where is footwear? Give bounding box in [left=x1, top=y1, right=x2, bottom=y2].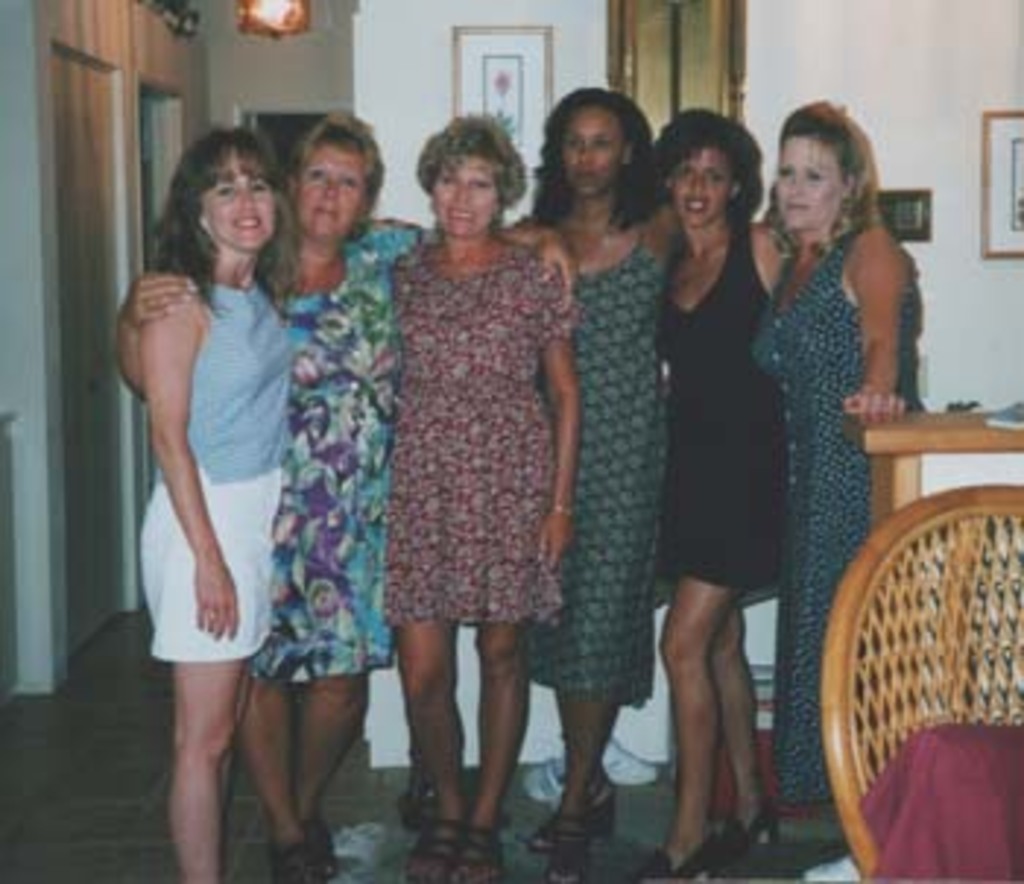
[left=571, top=784, right=614, bottom=828].
